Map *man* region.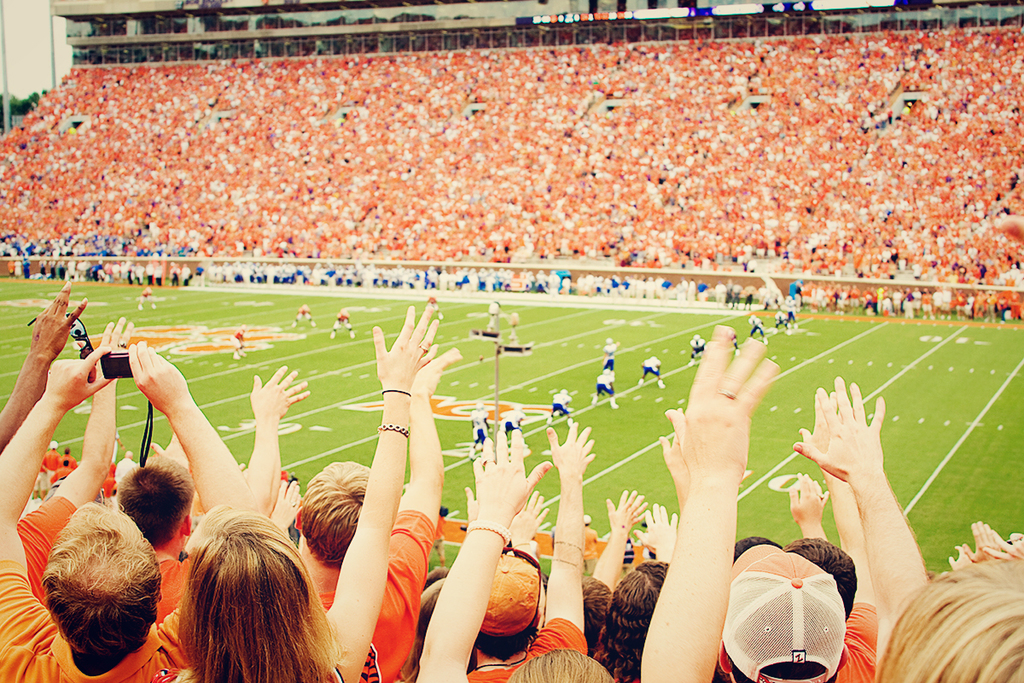
Mapped to 287,304,317,335.
